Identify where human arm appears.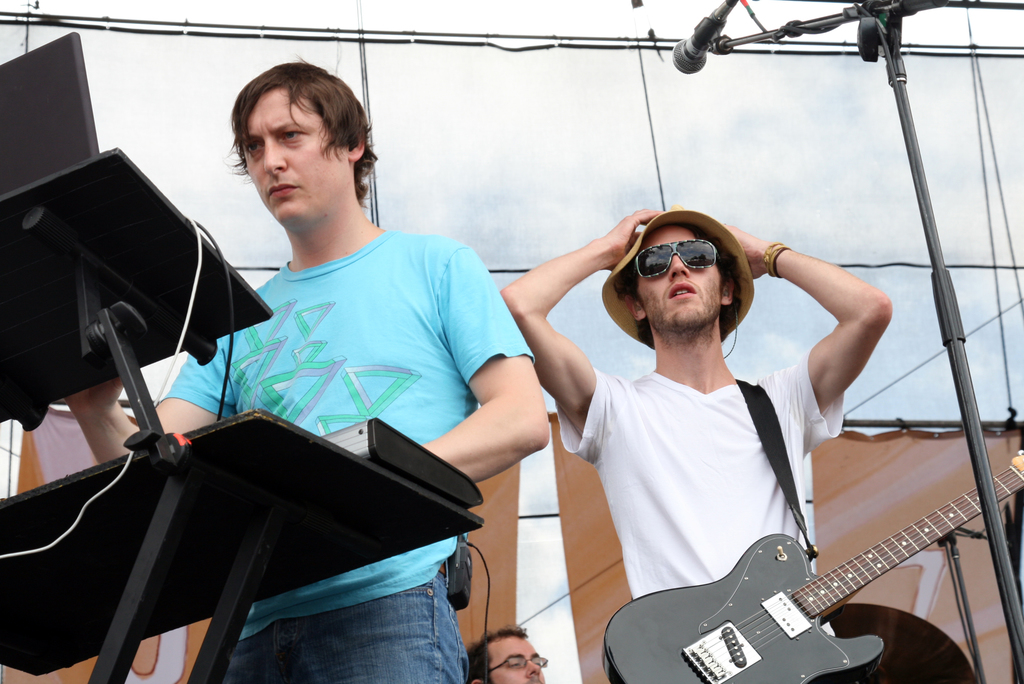
Appears at {"x1": 494, "y1": 210, "x2": 657, "y2": 439}.
